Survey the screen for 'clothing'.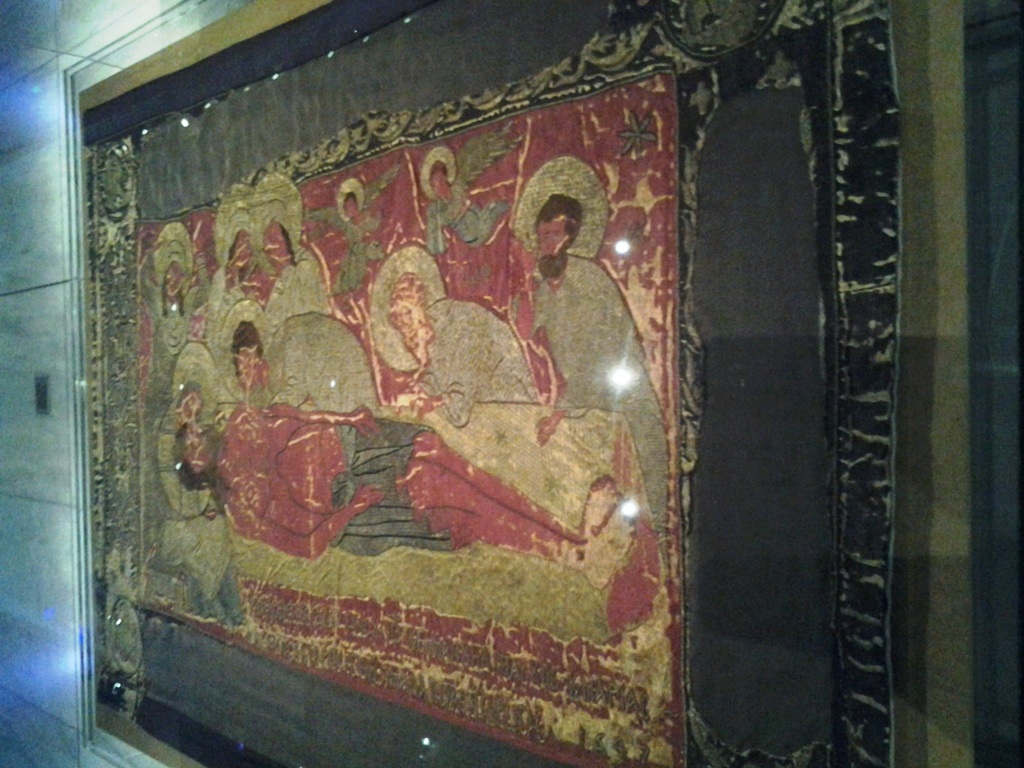
Survey found: region(320, 214, 385, 296).
